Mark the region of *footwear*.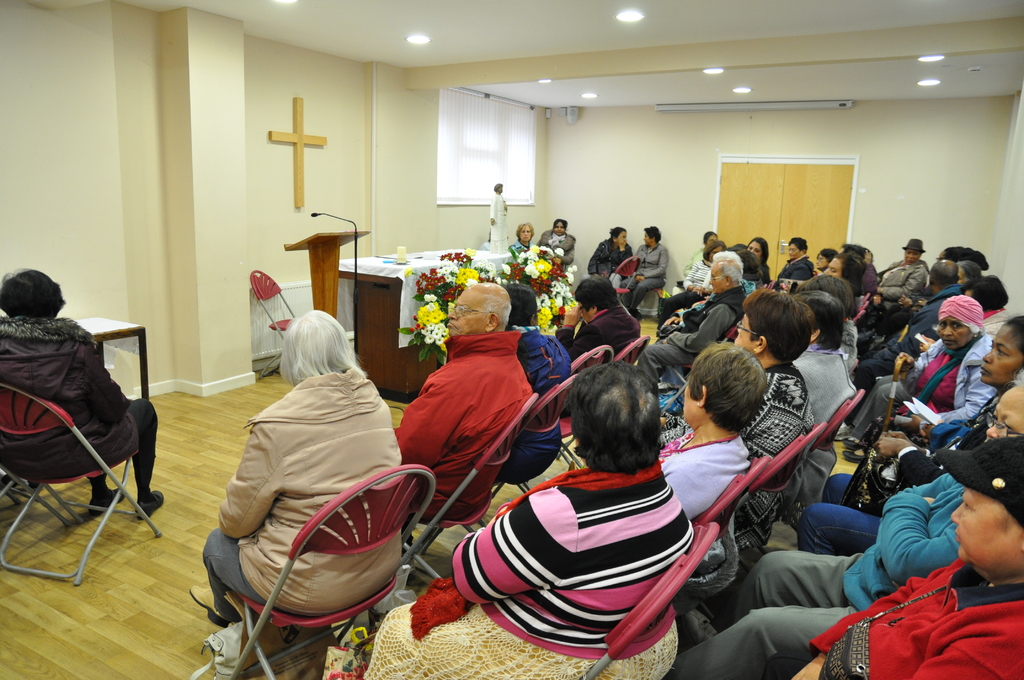
Region: [left=188, top=581, right=235, bottom=624].
